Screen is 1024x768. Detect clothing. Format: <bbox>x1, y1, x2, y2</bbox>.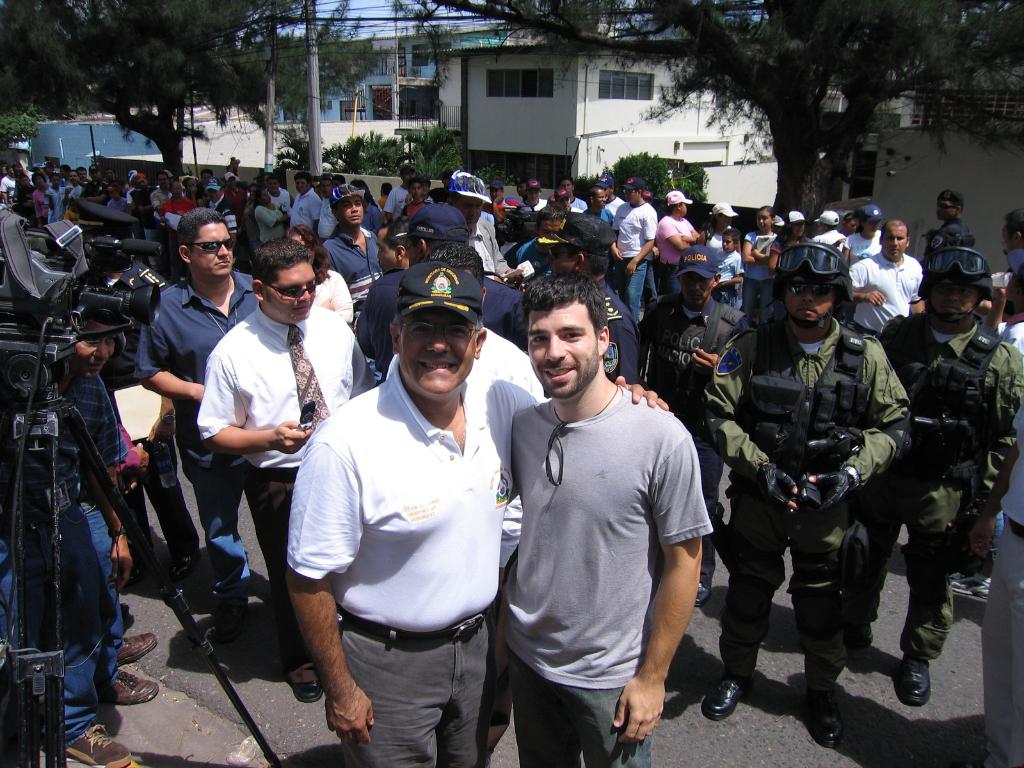
<bbox>849, 244, 921, 344</bbox>.
